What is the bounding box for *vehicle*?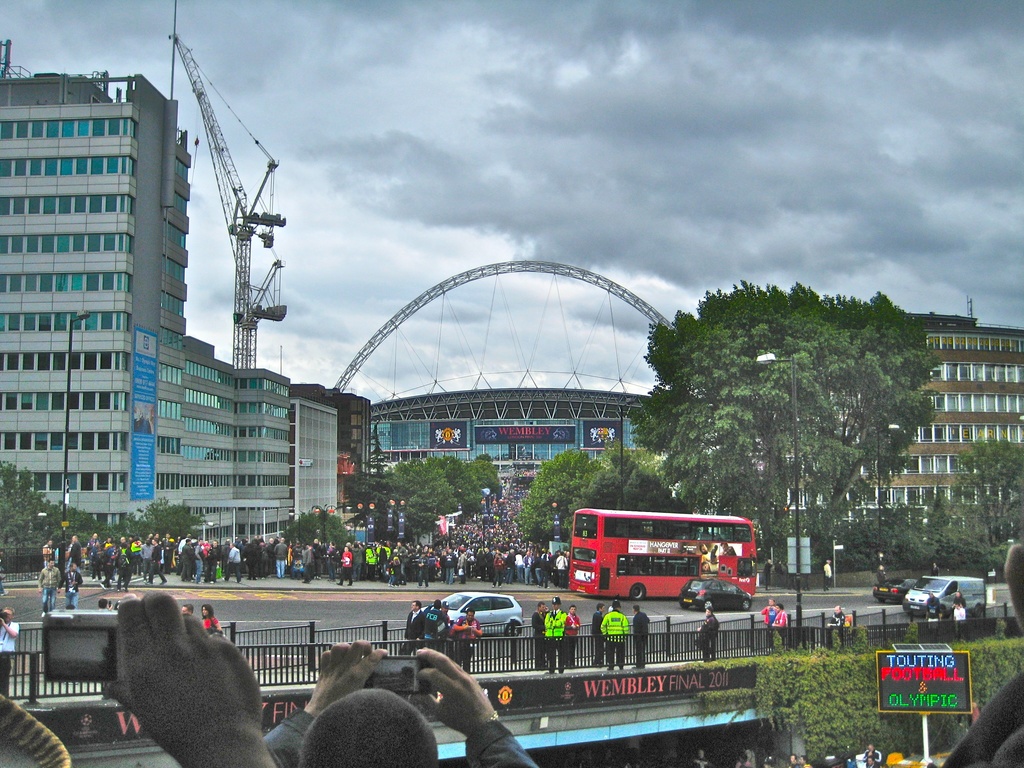
563,508,757,600.
